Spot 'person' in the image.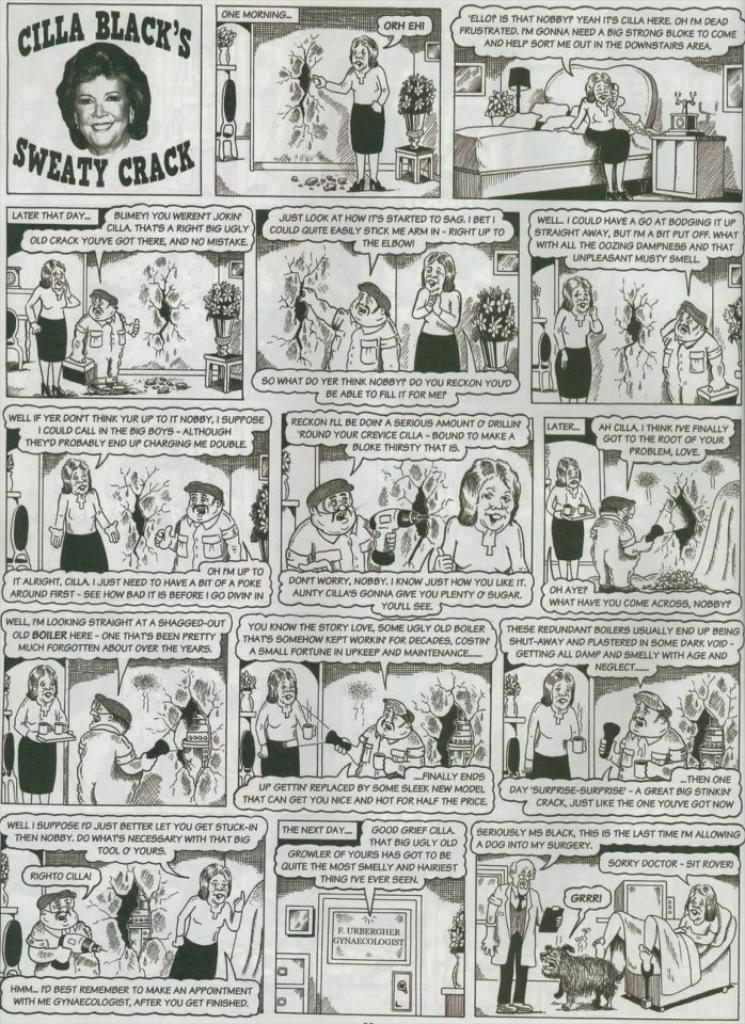
'person' found at locate(155, 480, 240, 571).
